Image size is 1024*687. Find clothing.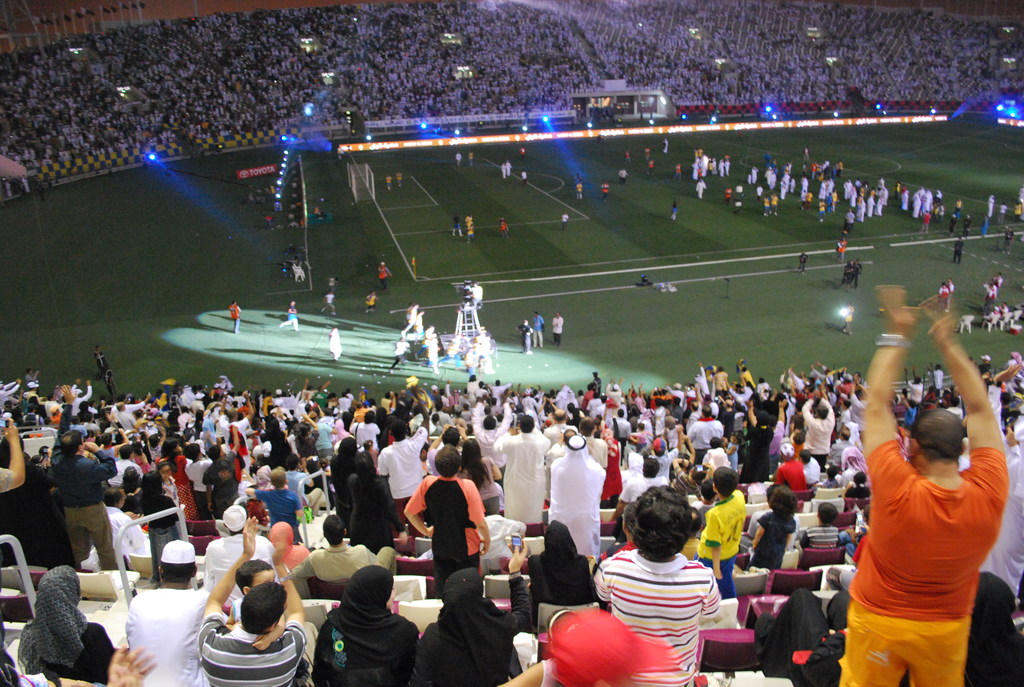
x1=157, y1=454, x2=202, y2=520.
